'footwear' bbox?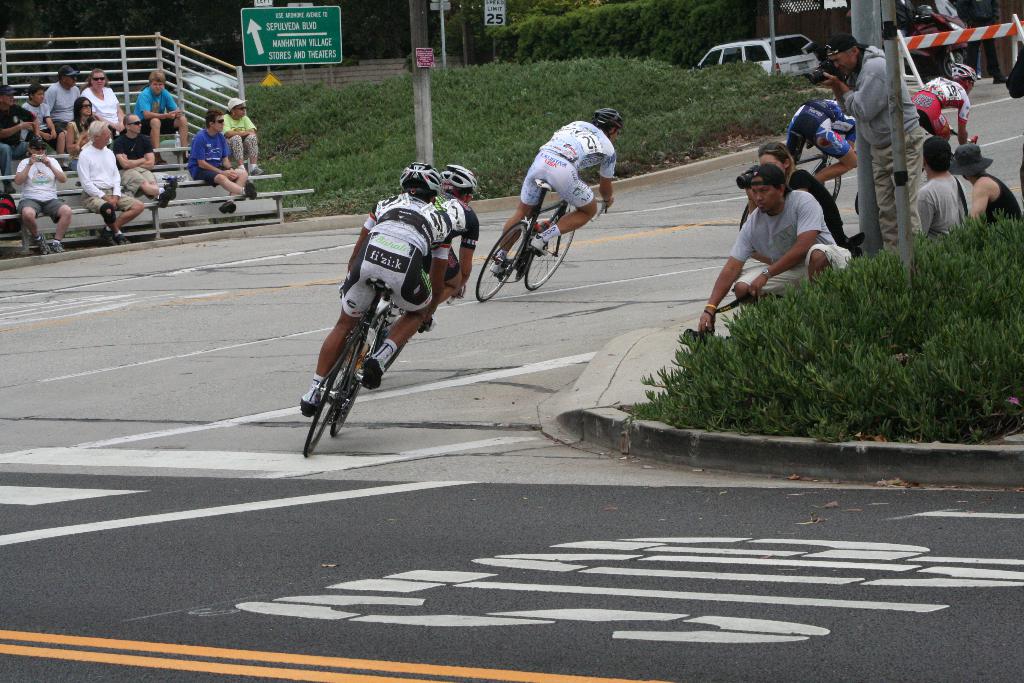
region(248, 181, 255, 199)
